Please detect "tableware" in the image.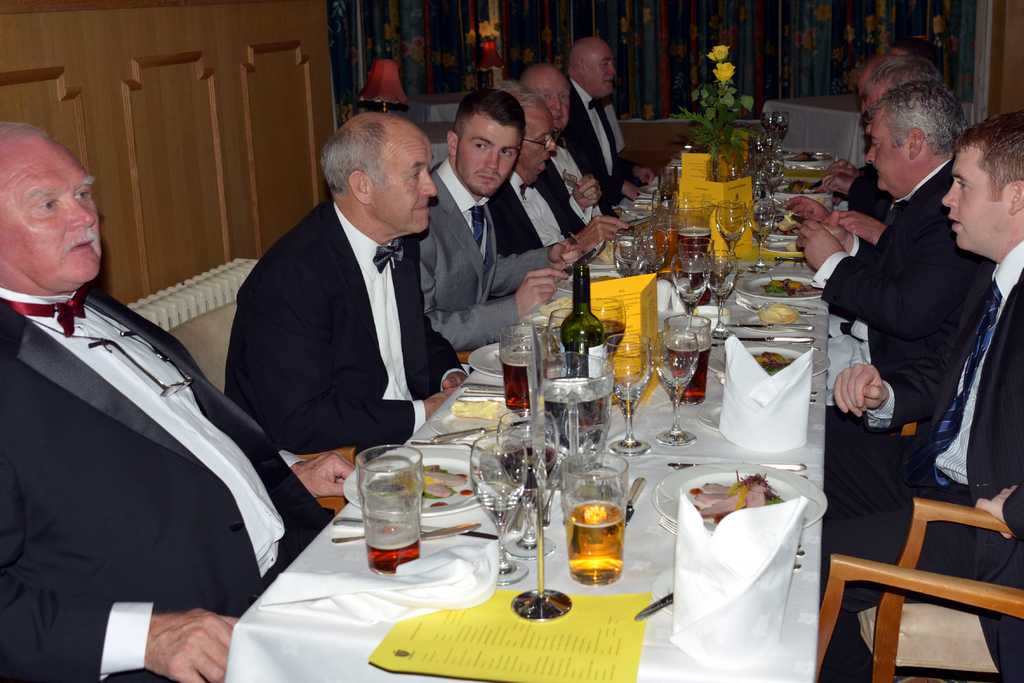
x1=675, y1=239, x2=716, y2=265.
